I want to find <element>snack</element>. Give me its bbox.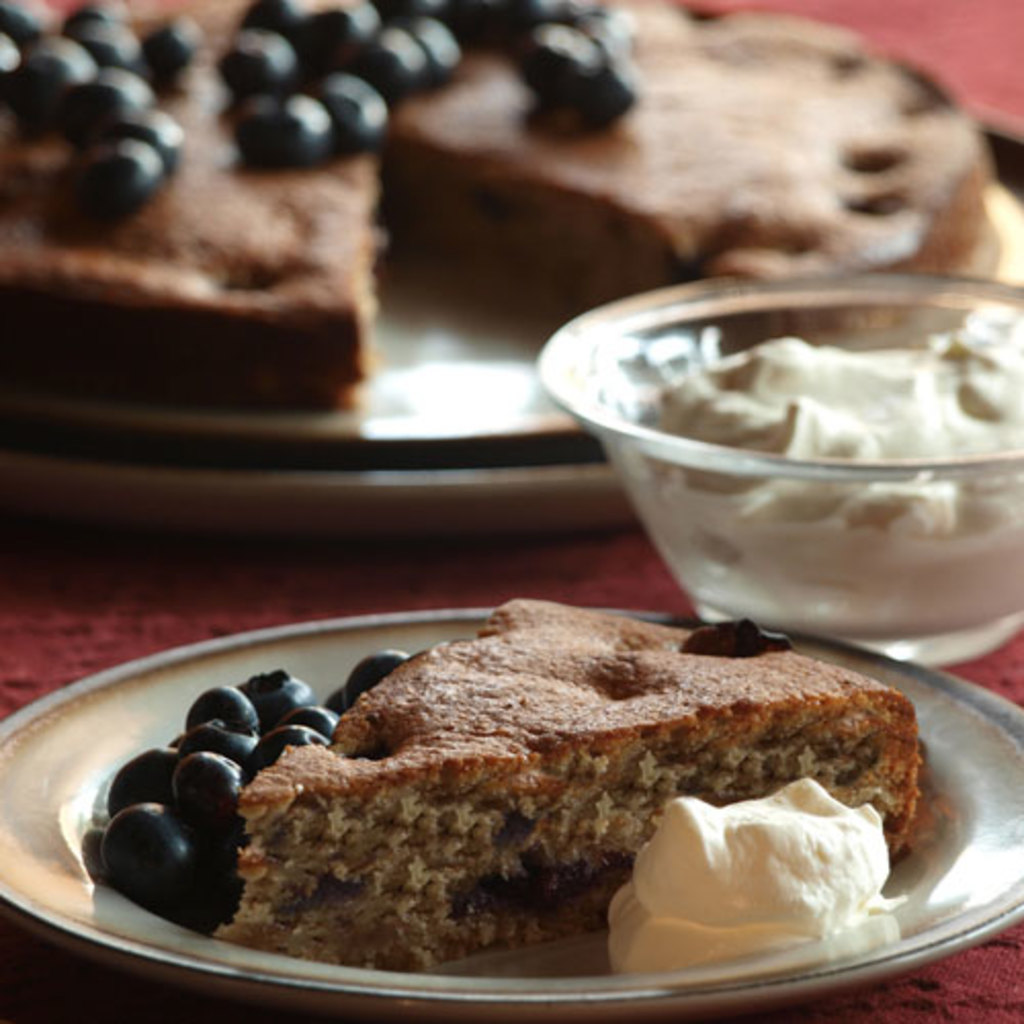
select_region(221, 590, 928, 965).
